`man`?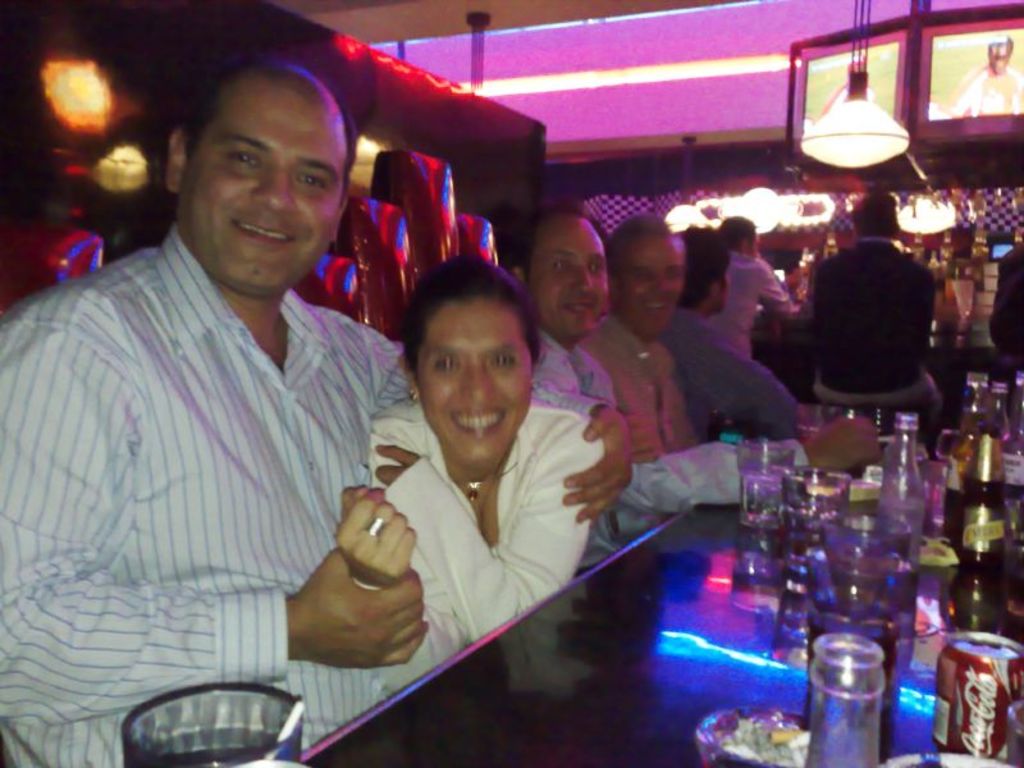
region(599, 215, 717, 466)
